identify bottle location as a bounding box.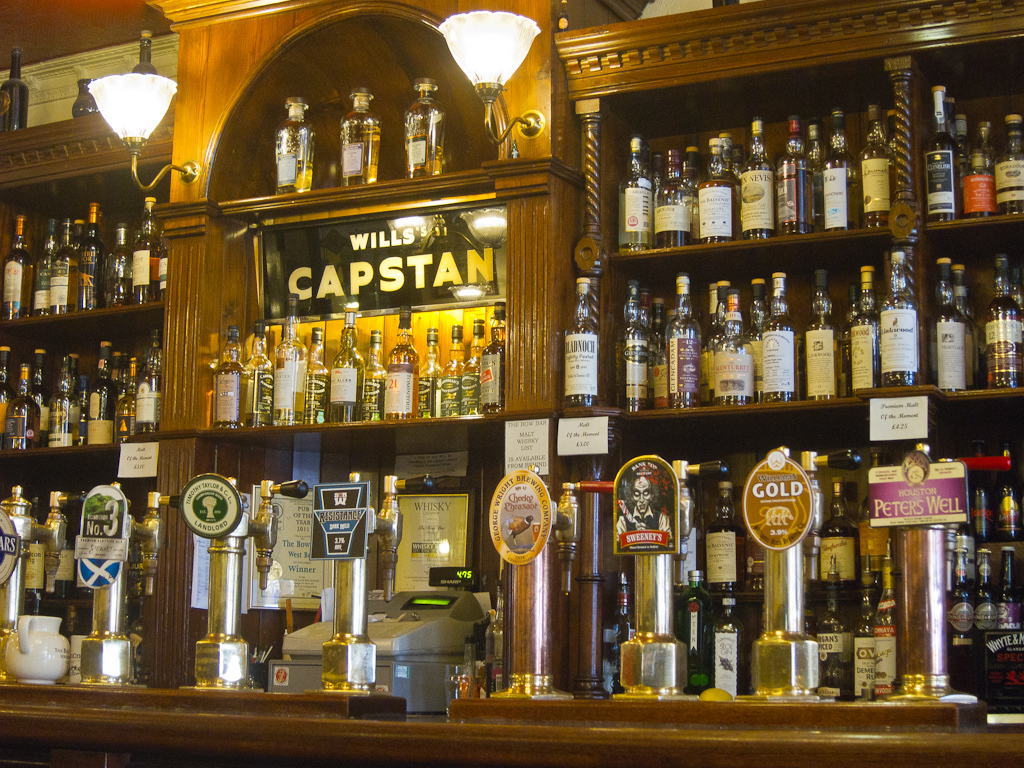
<box>340,85,382,189</box>.
